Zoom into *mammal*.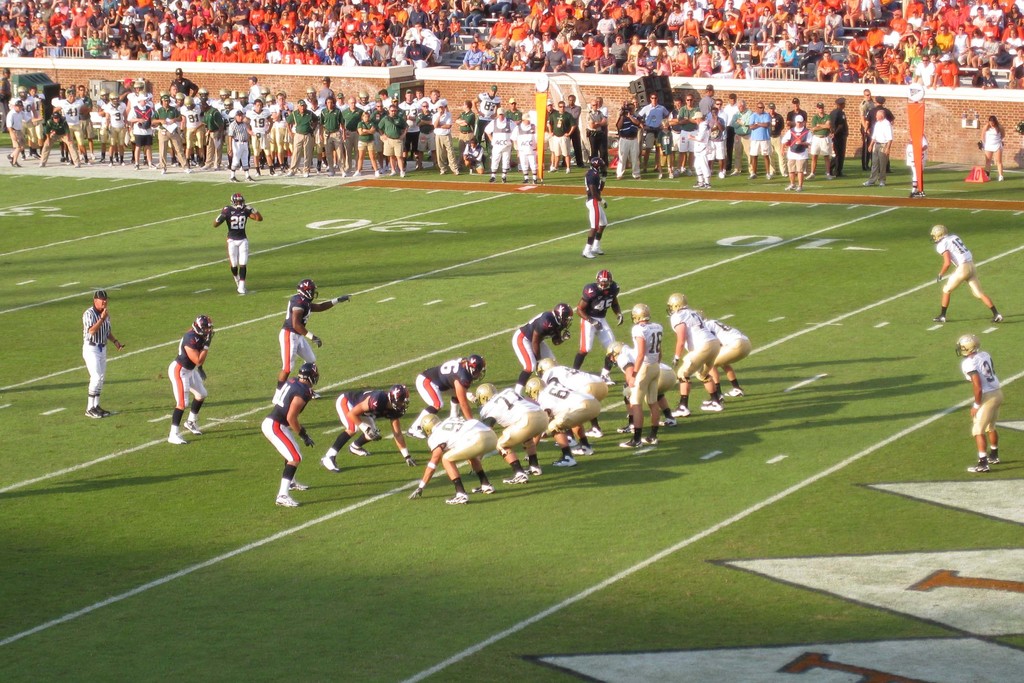
Zoom target: x1=525, y1=378, x2=600, y2=468.
